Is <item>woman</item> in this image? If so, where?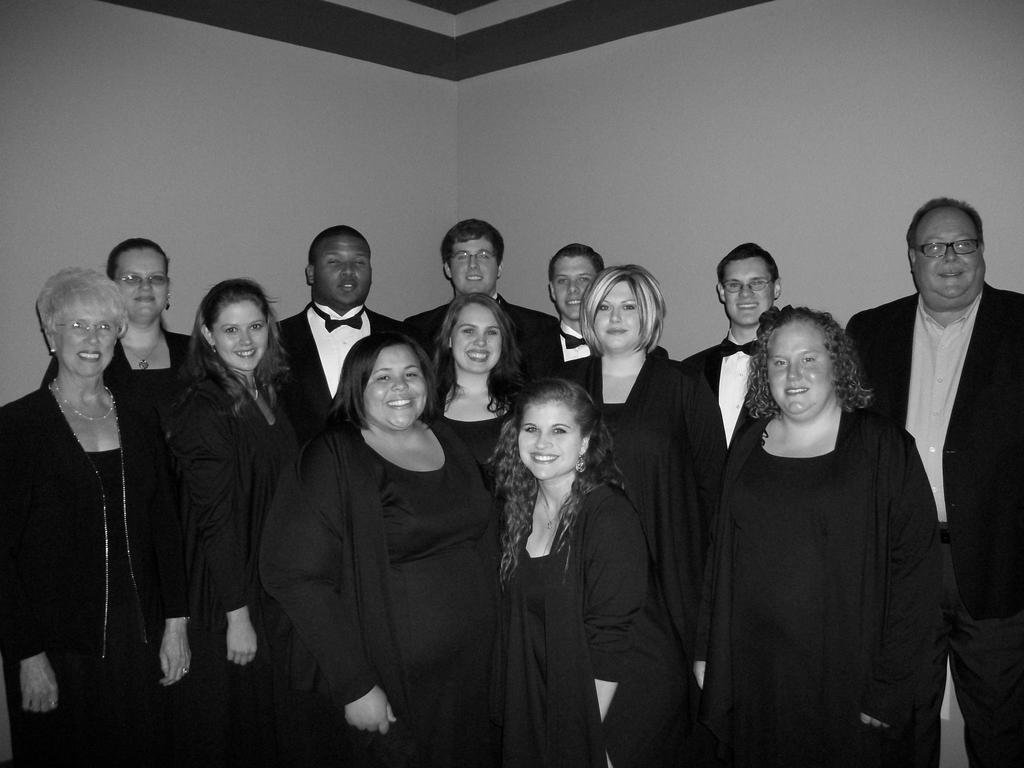
Yes, at [left=41, top=239, right=196, bottom=433].
